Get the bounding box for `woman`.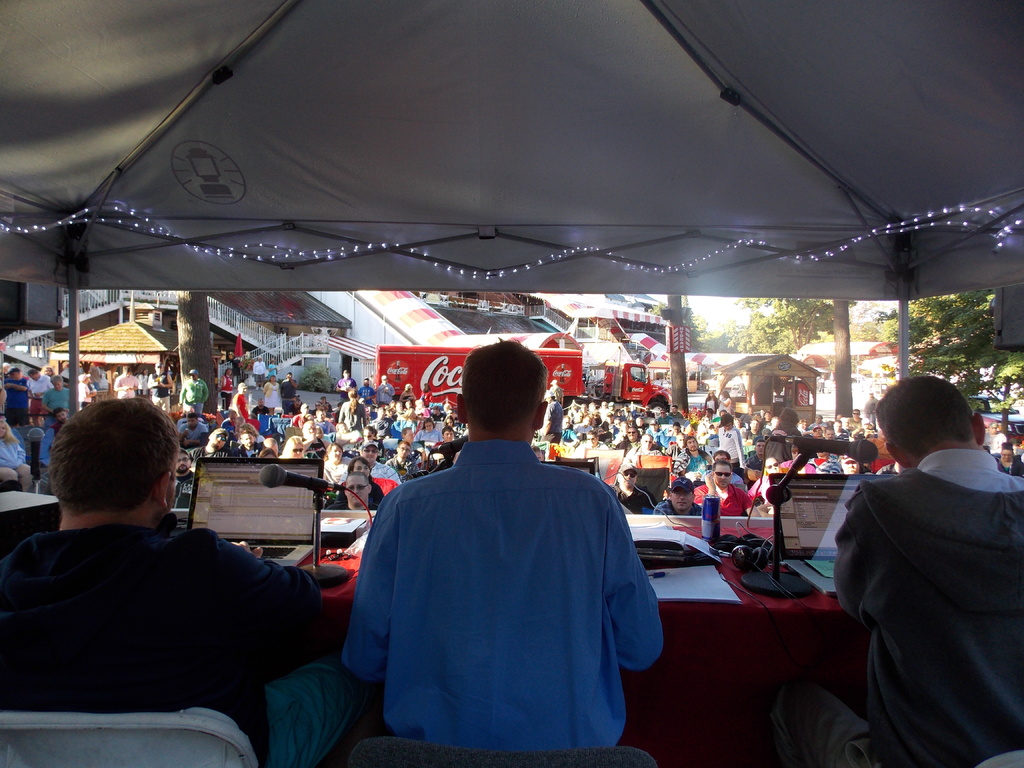
box(718, 389, 733, 413).
